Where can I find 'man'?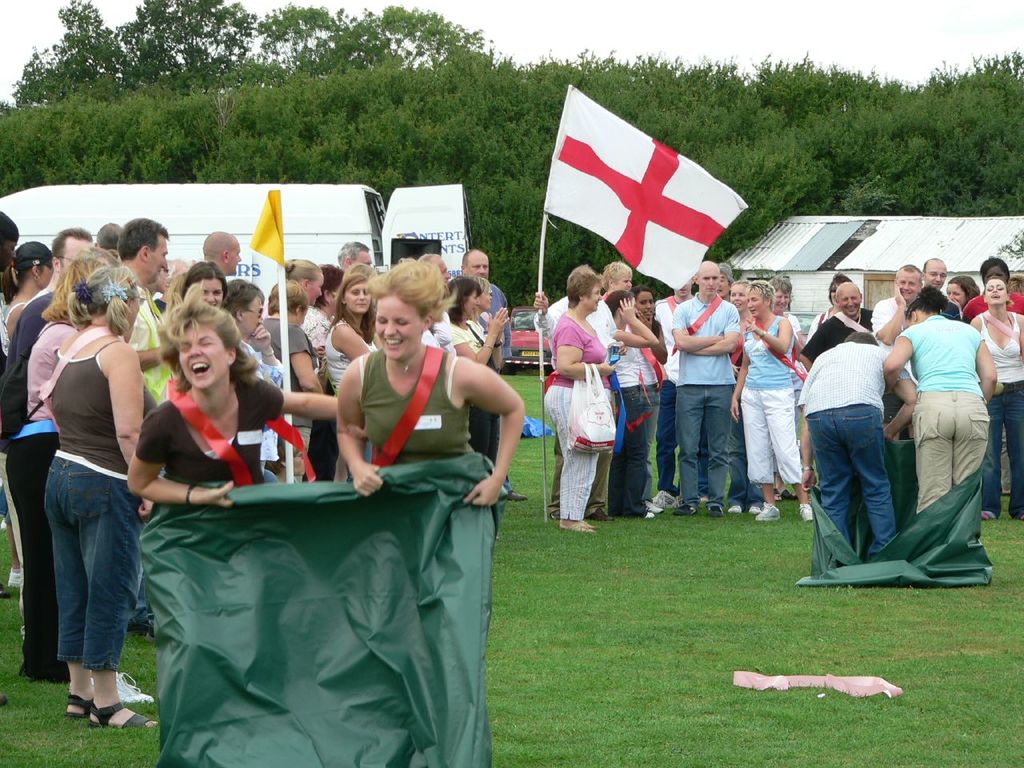
You can find it at {"left": 415, "top": 254, "right": 451, "bottom": 290}.
